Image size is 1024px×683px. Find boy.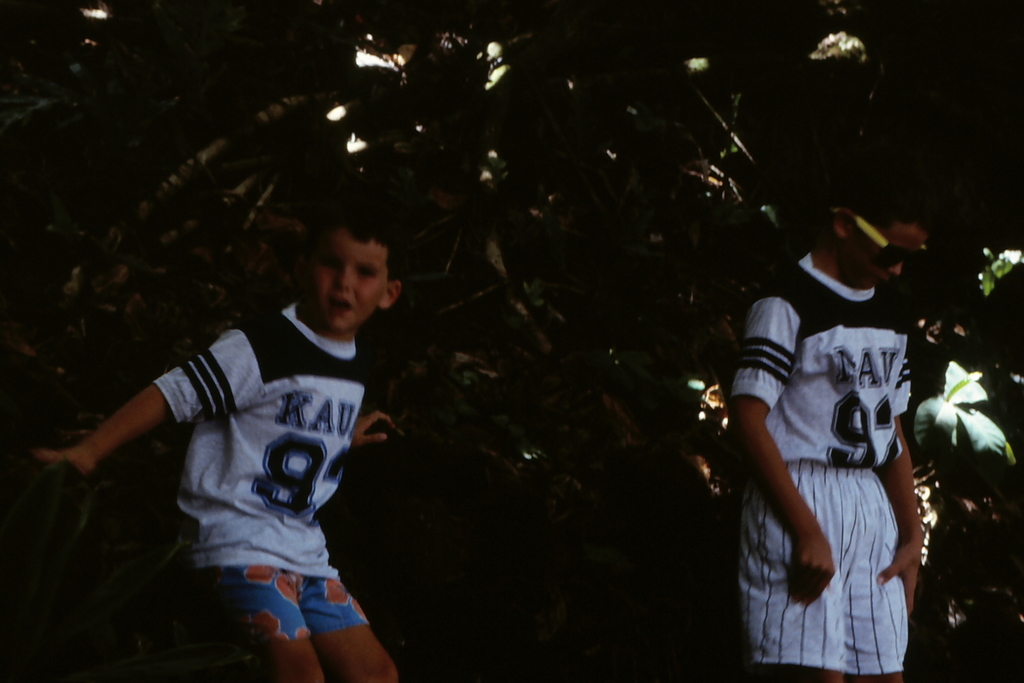
<region>723, 178, 927, 682</region>.
